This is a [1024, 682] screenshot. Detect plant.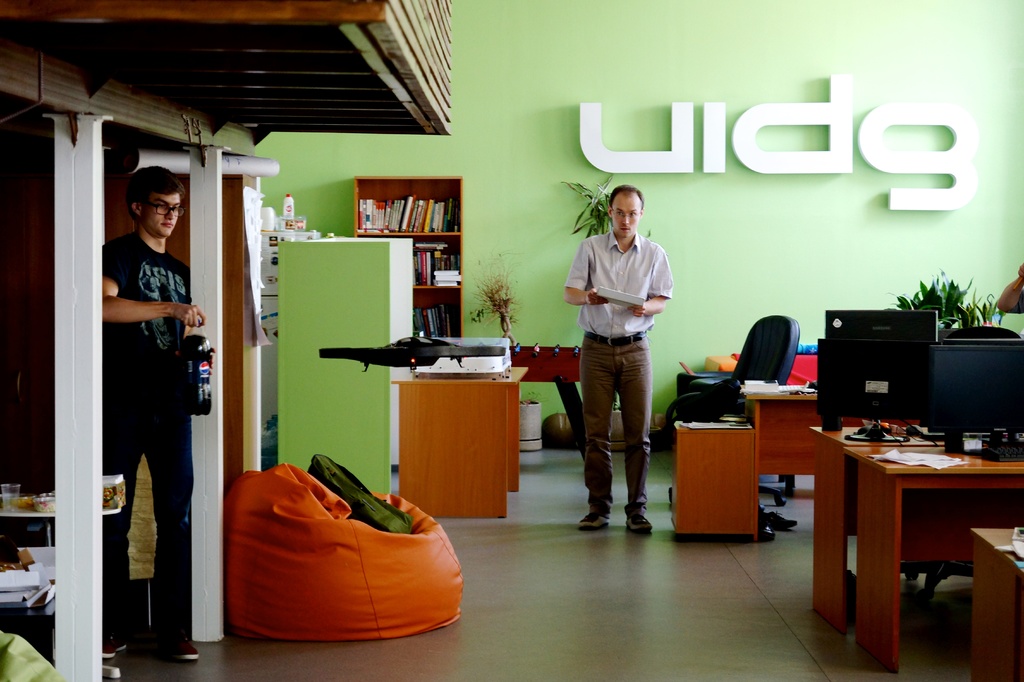
[904,282,1018,348].
